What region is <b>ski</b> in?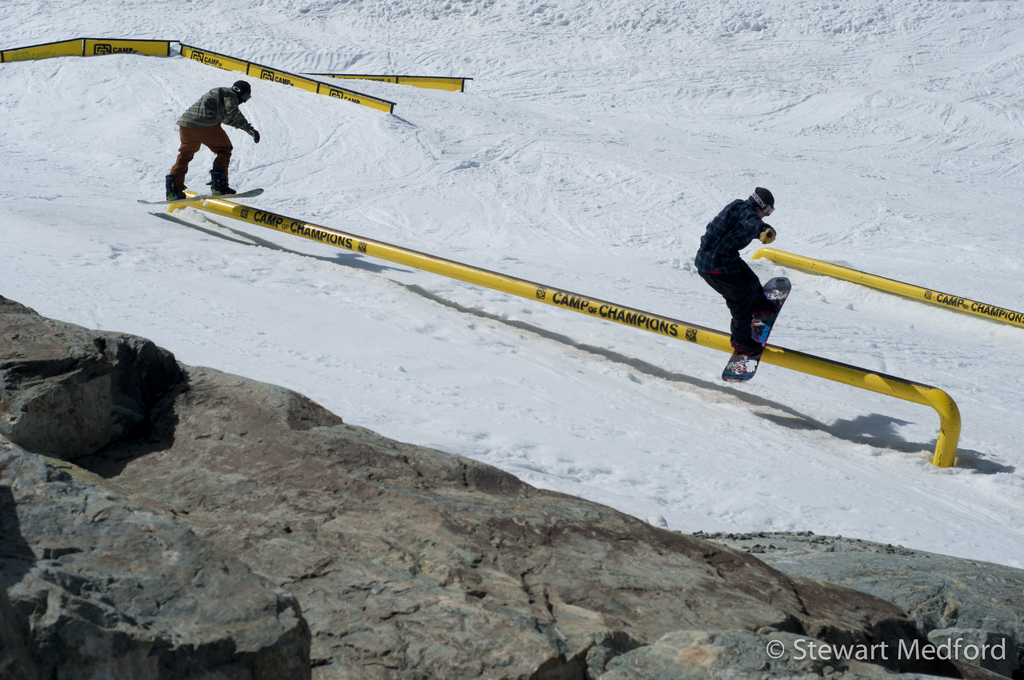
719 274 783 394.
